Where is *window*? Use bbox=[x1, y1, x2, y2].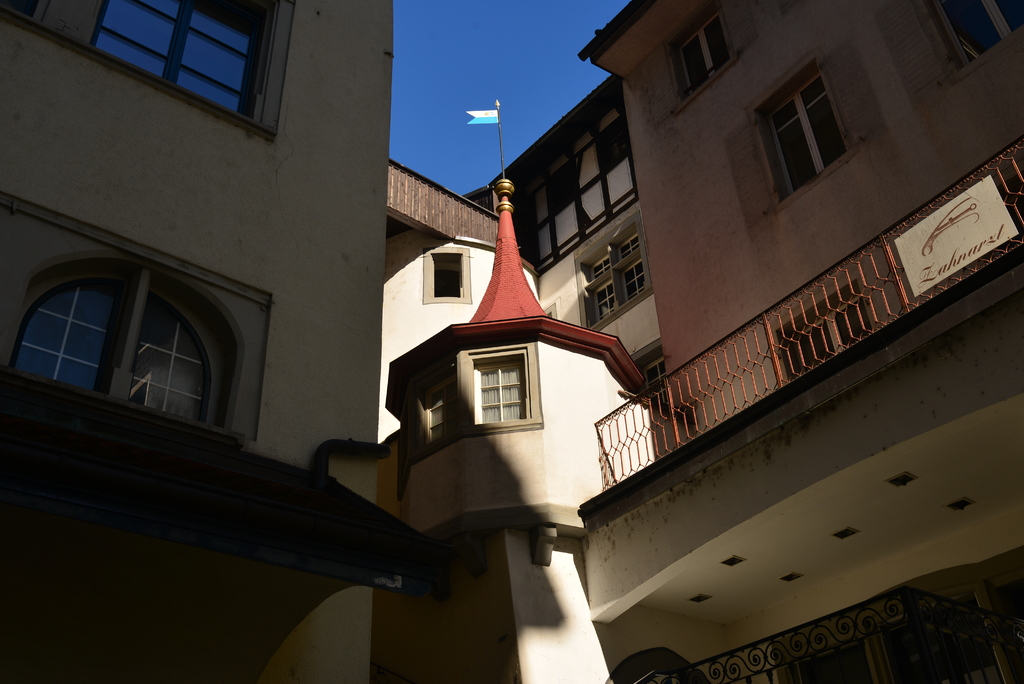
bbox=[758, 60, 851, 202].
